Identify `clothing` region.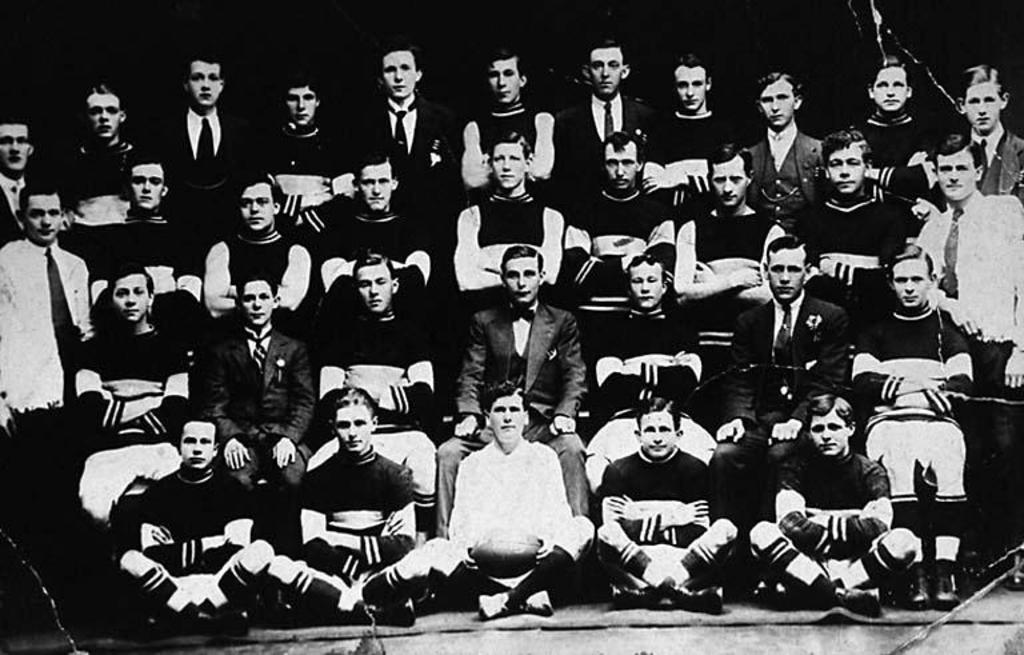
Region: {"left": 864, "top": 116, "right": 928, "bottom": 197}.
